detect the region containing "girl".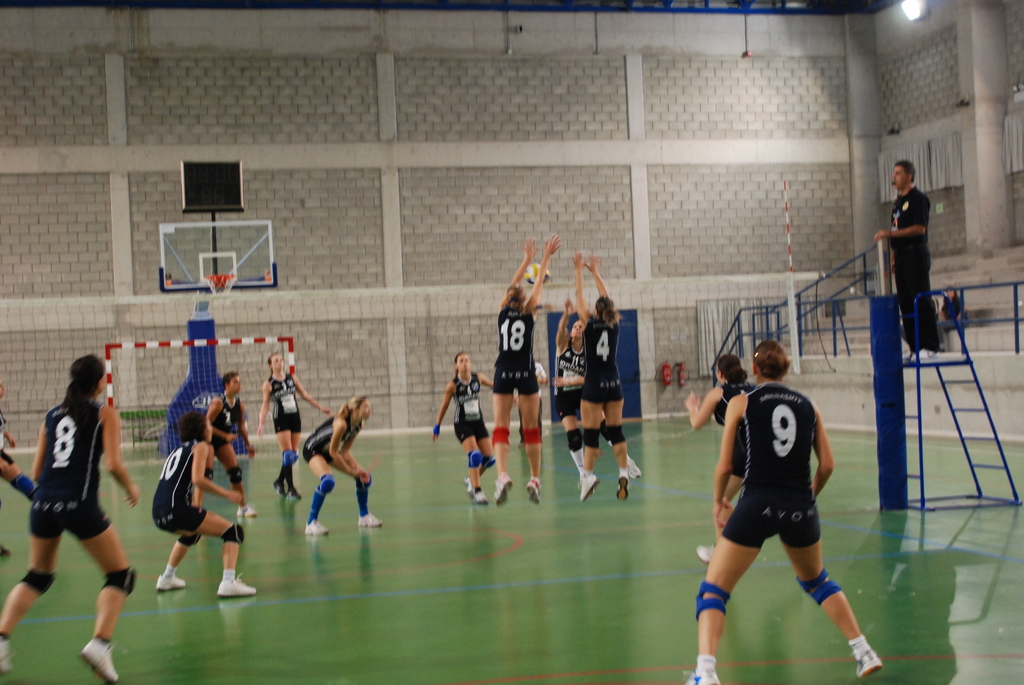
209/371/254/519.
